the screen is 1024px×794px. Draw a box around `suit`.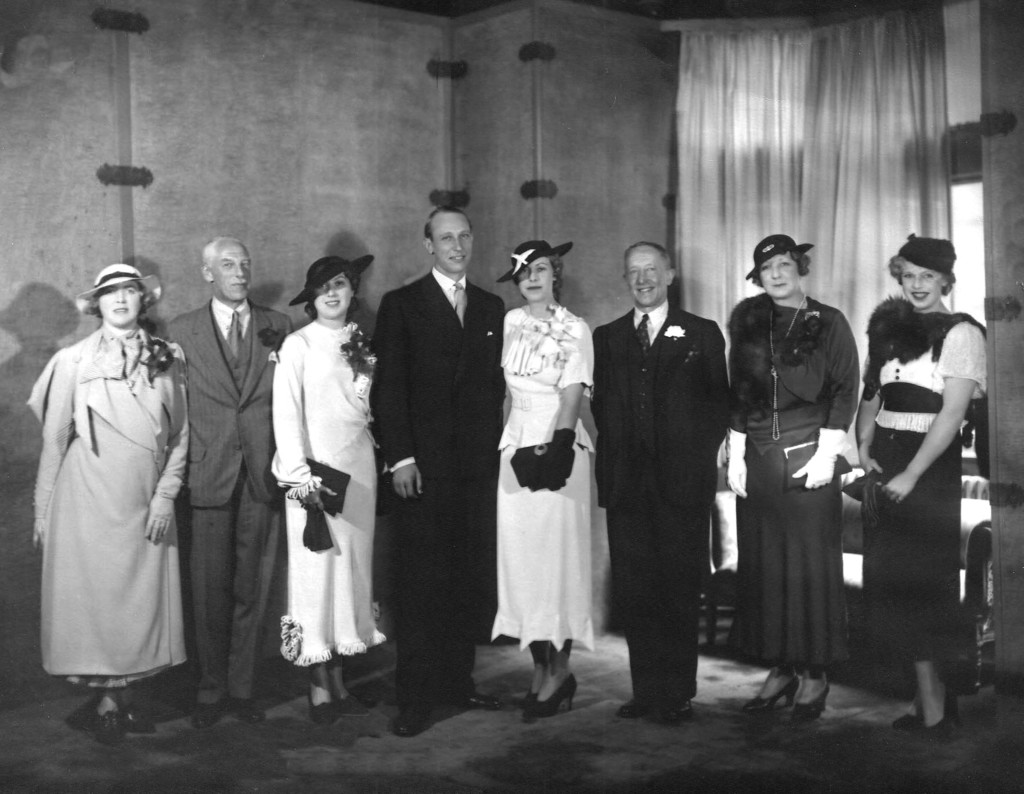
374, 183, 502, 713.
